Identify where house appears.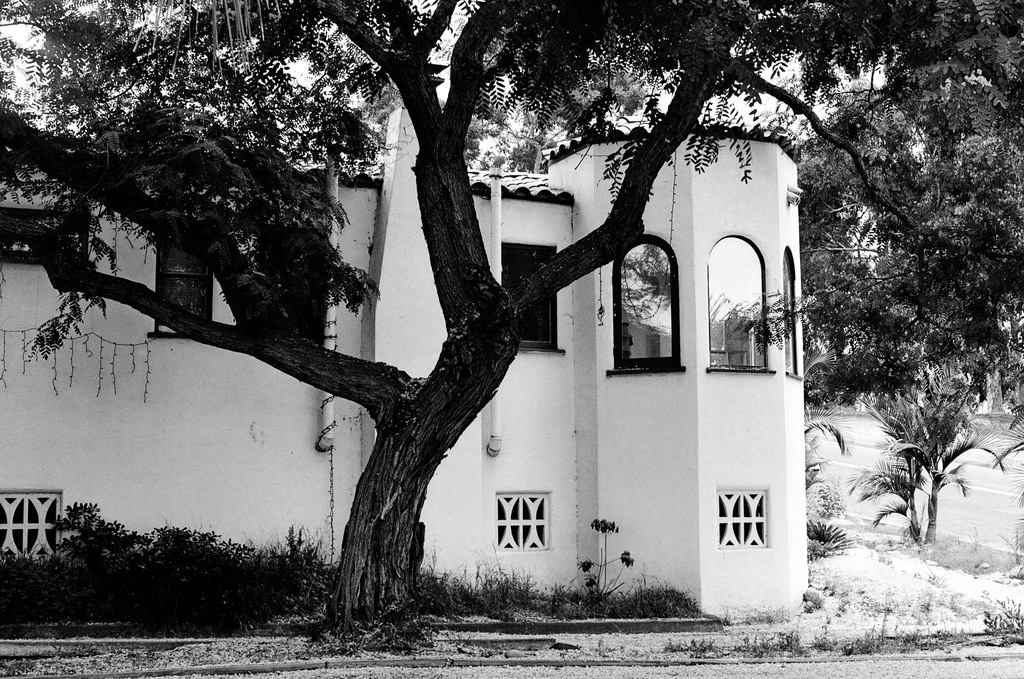
Appears at left=0, top=81, right=808, bottom=623.
